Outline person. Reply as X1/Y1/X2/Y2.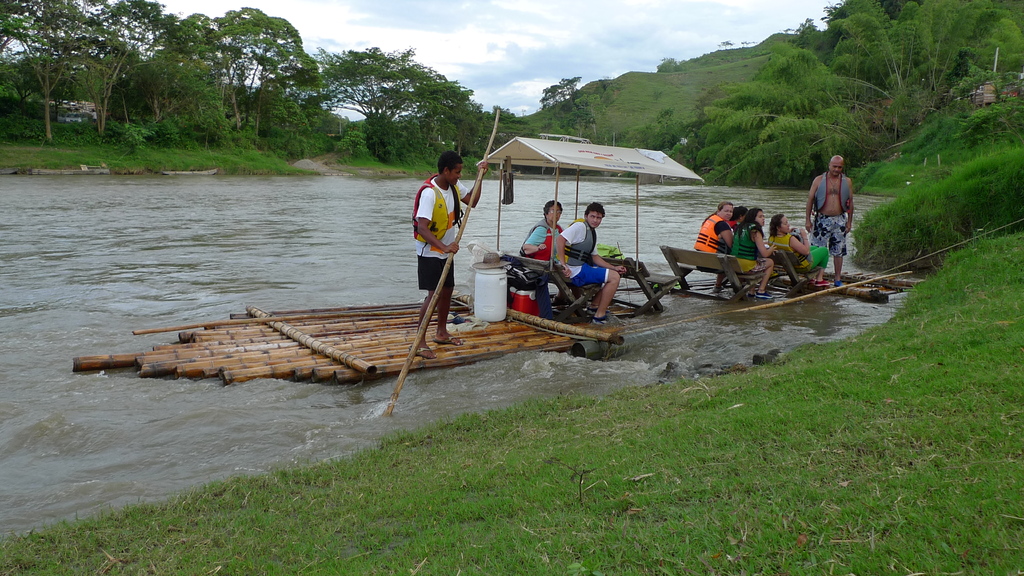
411/144/476/372.
